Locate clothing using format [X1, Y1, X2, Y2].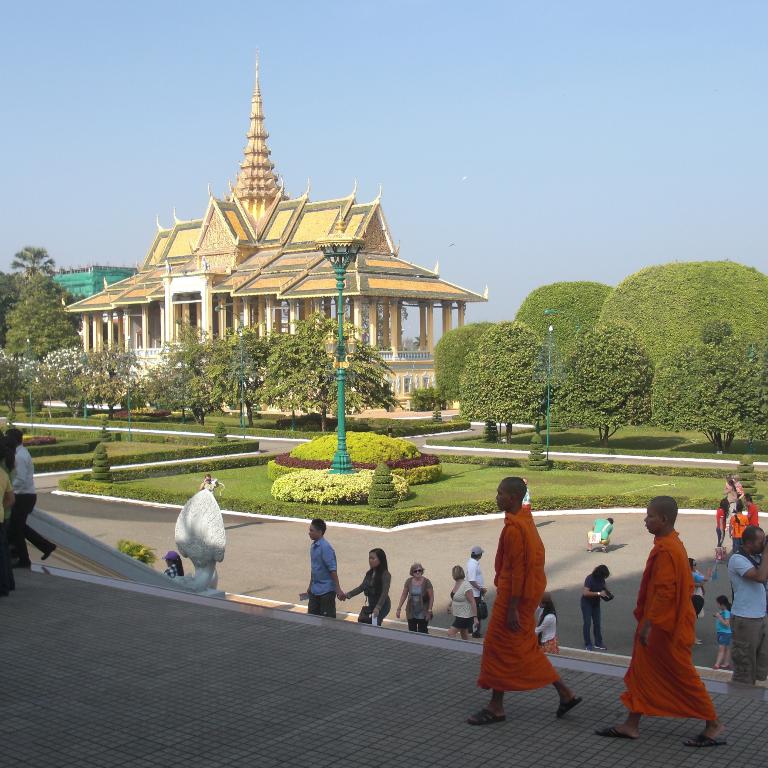
[306, 535, 337, 621].
